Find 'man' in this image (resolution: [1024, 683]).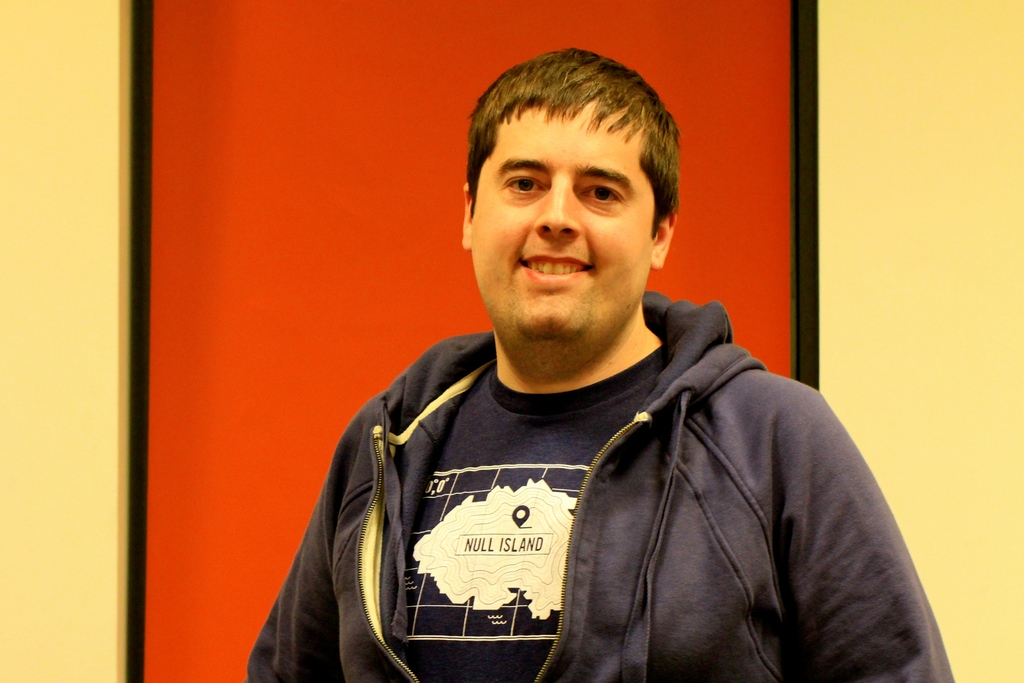
locate(246, 71, 931, 655).
